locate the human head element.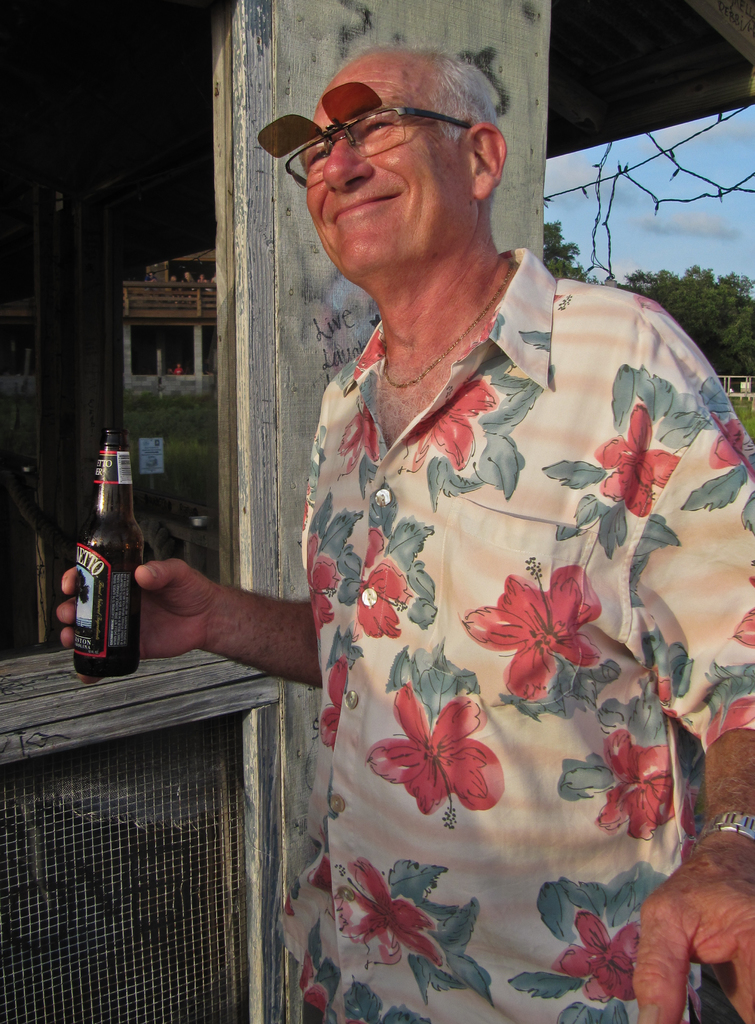
Element bbox: pyautogui.locateOnScreen(298, 40, 504, 301).
